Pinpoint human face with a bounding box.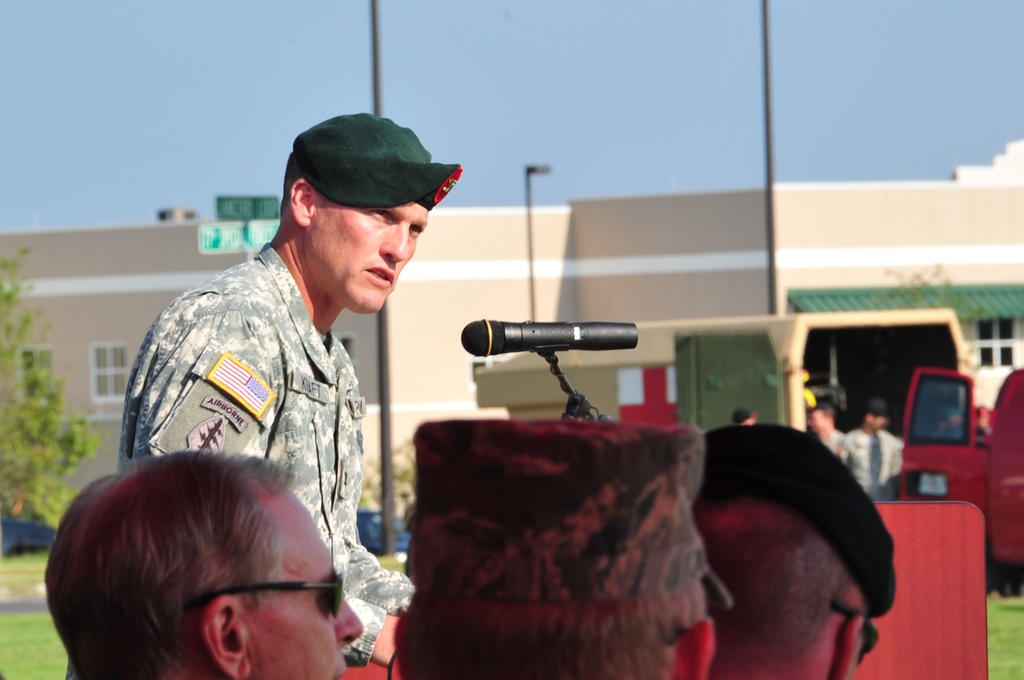
Rect(310, 198, 427, 311).
